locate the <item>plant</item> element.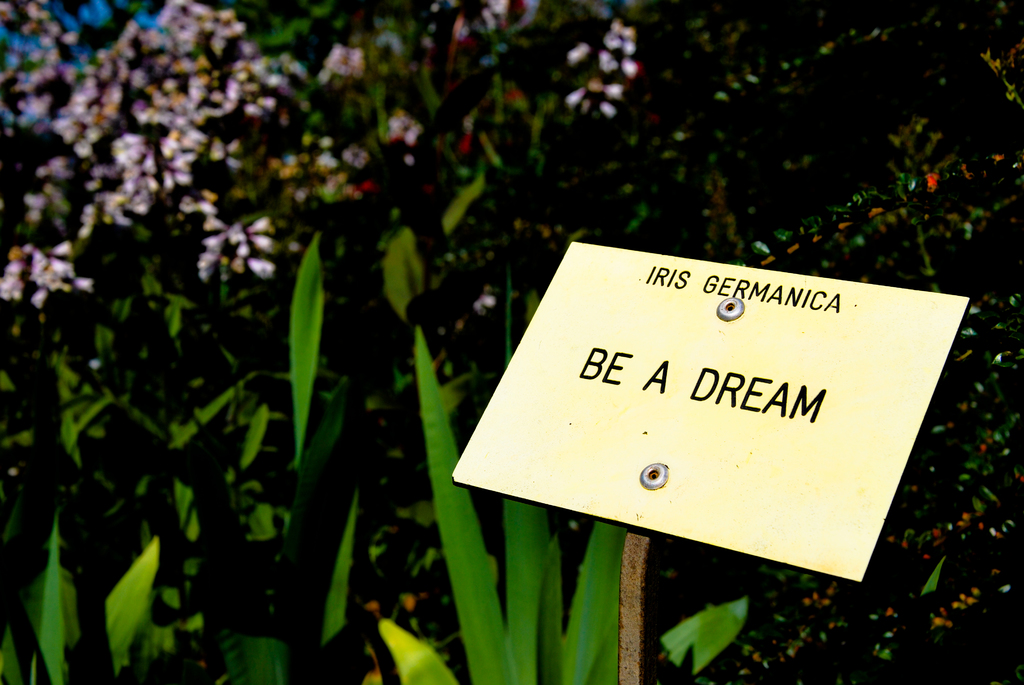
Element bbox: region(95, 531, 162, 684).
